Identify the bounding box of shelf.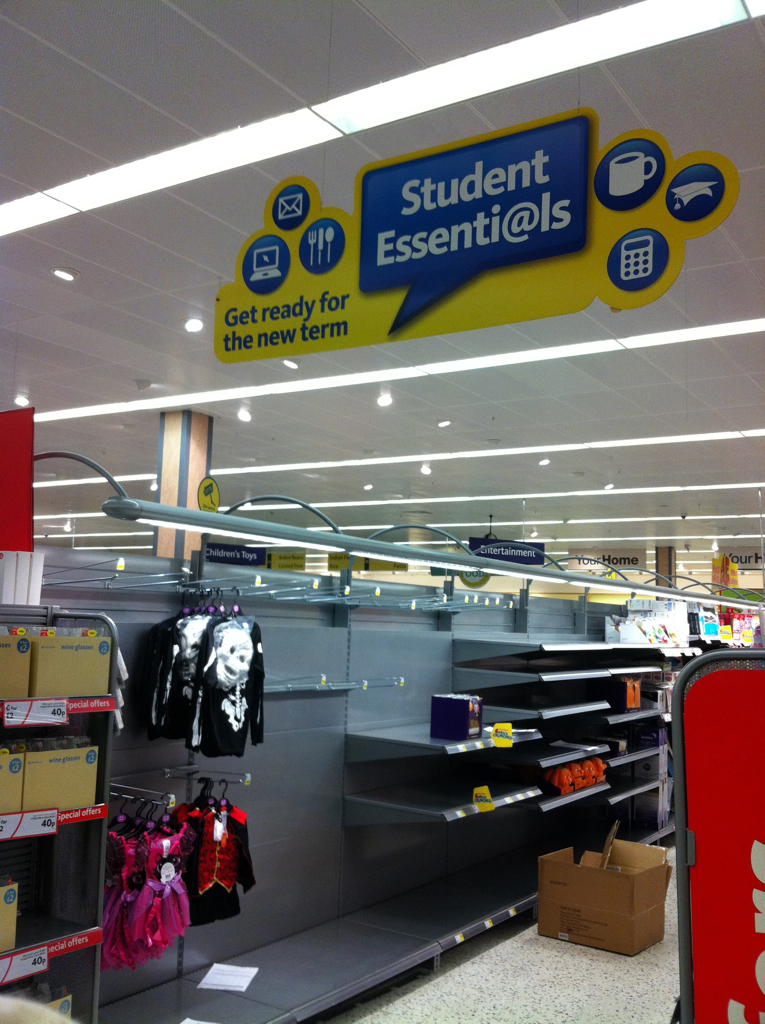
{"x1": 343, "y1": 785, "x2": 551, "y2": 835}.
